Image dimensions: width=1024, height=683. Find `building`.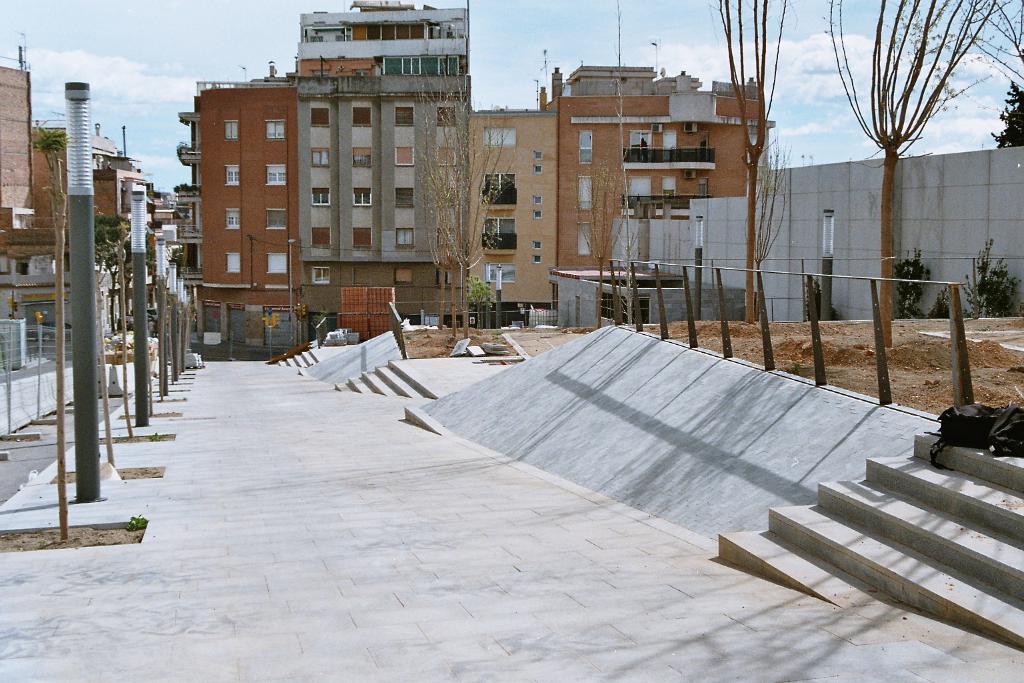
box(167, 0, 471, 364).
